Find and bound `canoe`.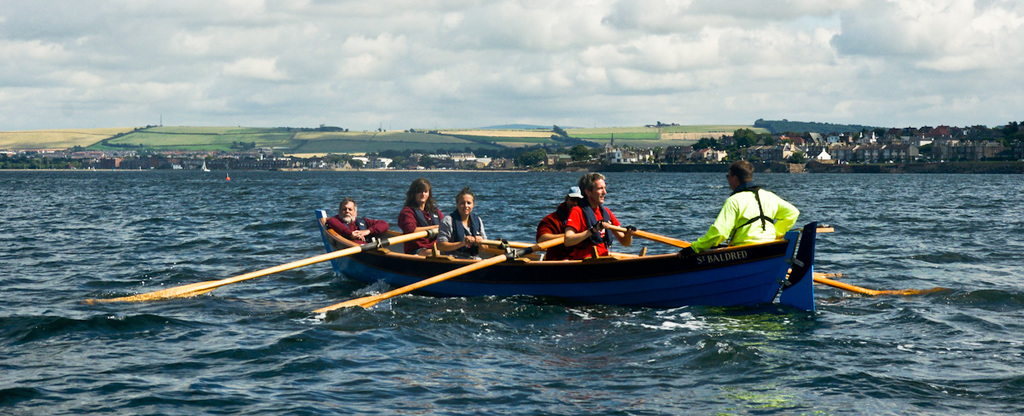
Bound: {"left": 313, "top": 218, "right": 821, "bottom": 318}.
